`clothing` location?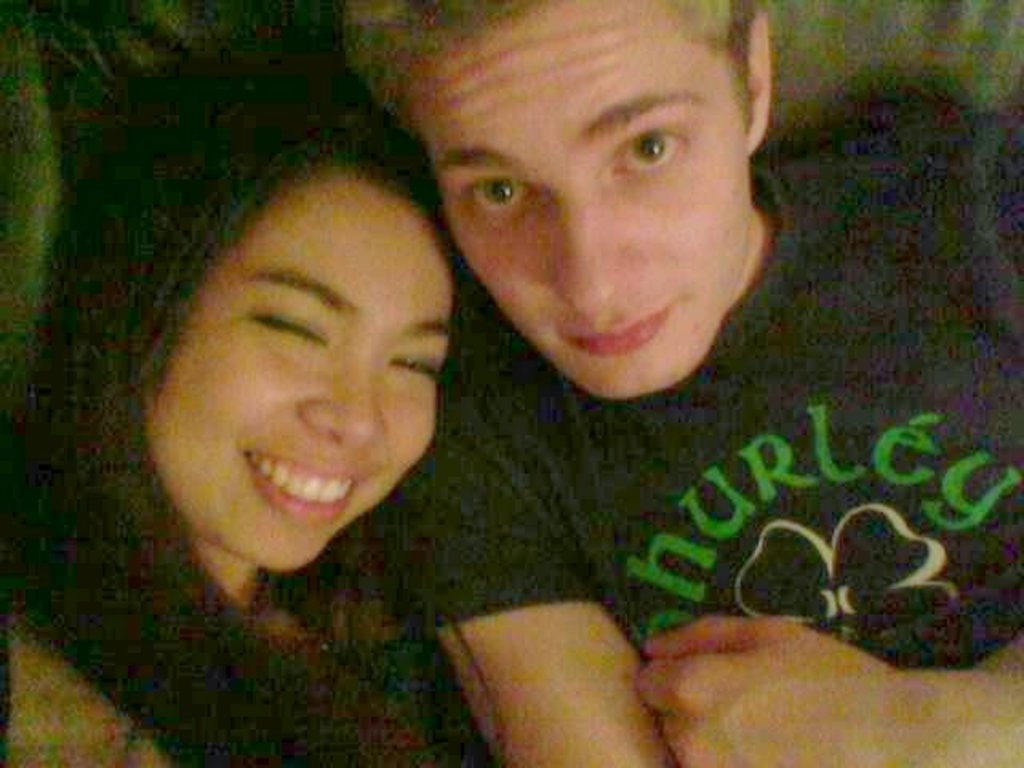
box=[0, 570, 490, 766]
